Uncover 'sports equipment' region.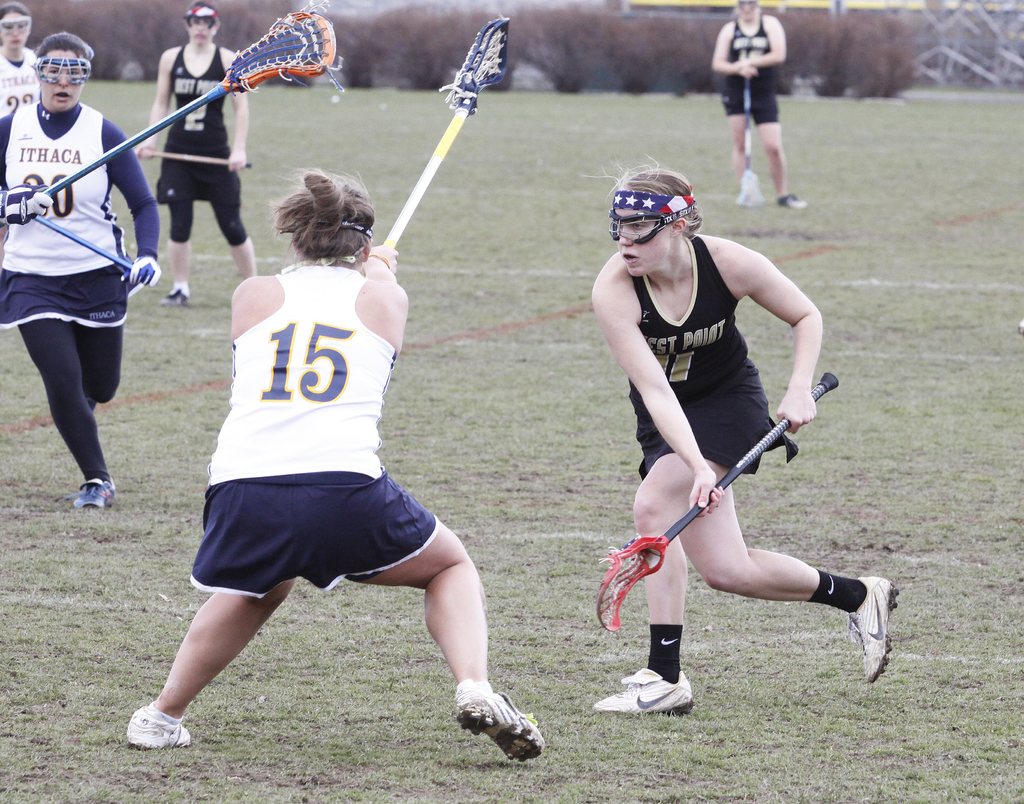
Uncovered: box=[593, 668, 694, 718].
